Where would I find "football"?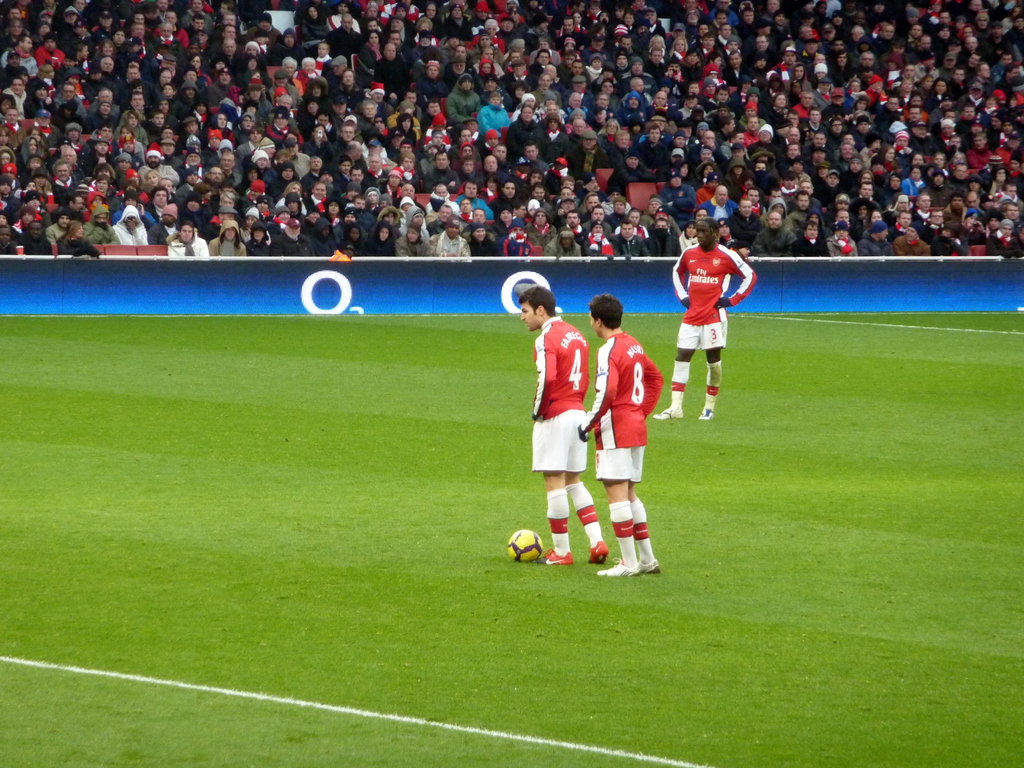
At {"left": 508, "top": 528, "right": 543, "bottom": 565}.
